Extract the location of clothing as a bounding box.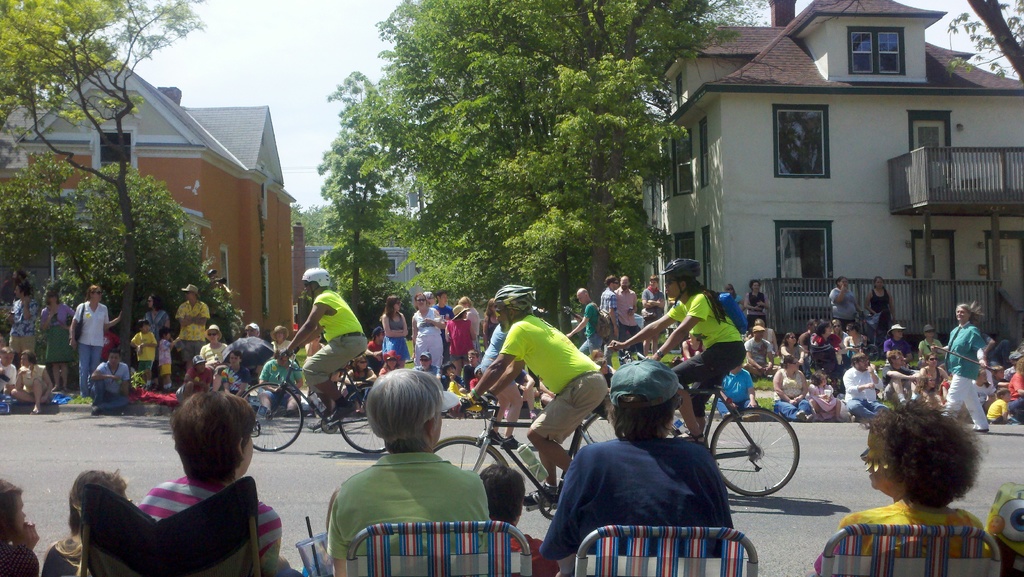
bbox=[10, 299, 33, 357].
